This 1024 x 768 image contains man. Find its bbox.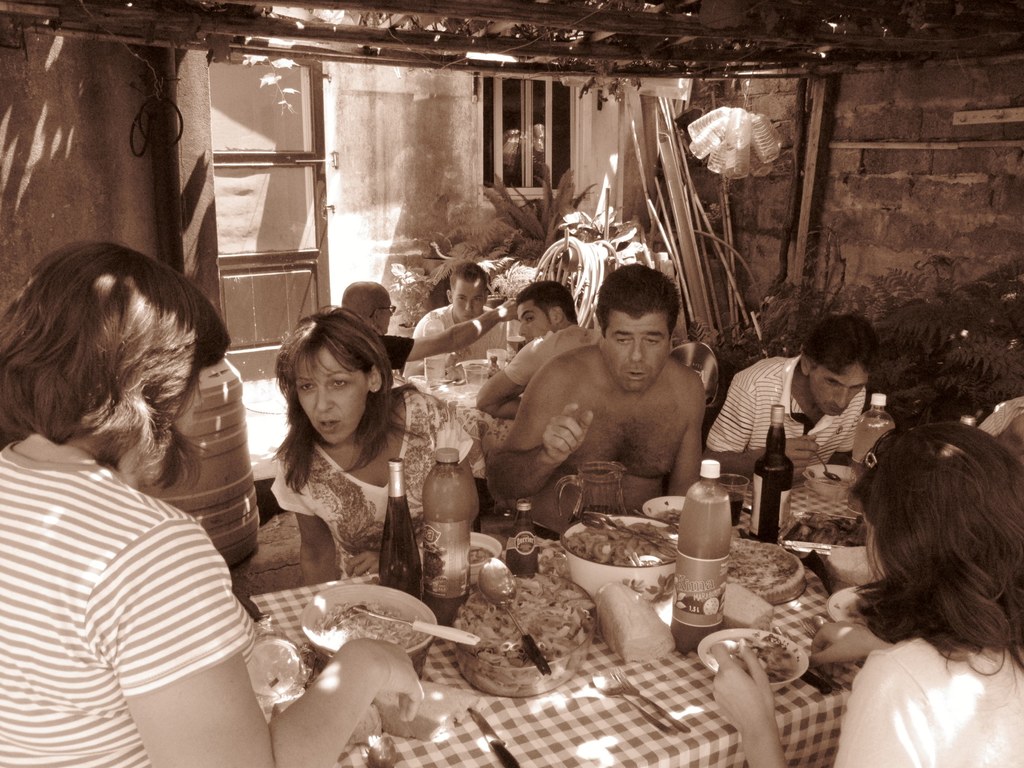
(left=410, top=252, right=511, bottom=381).
